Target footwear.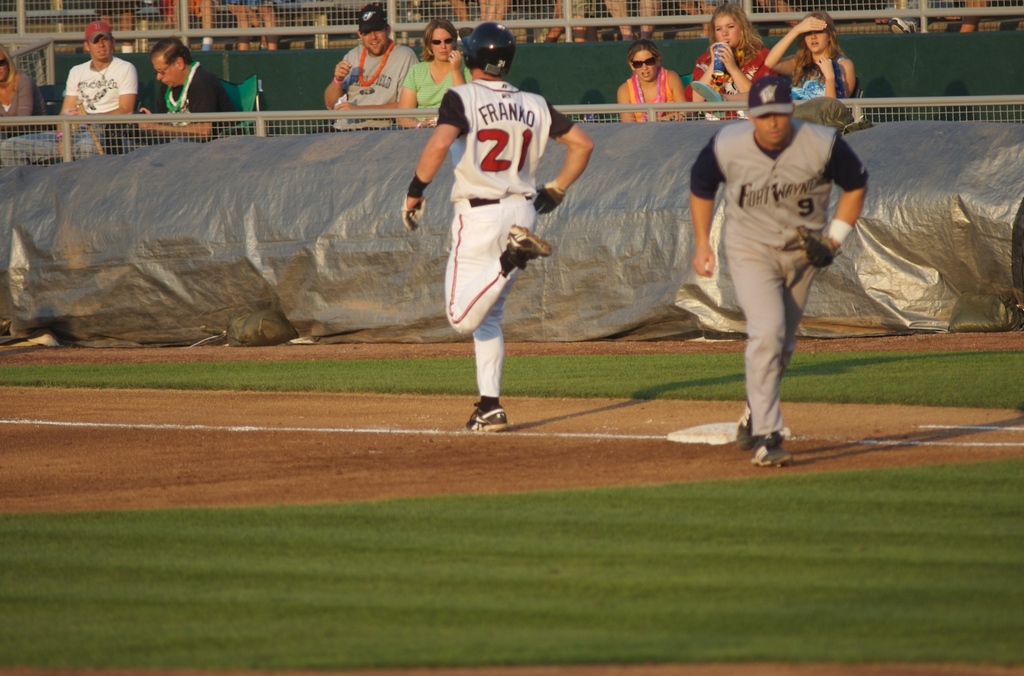
Target region: (749,432,796,463).
